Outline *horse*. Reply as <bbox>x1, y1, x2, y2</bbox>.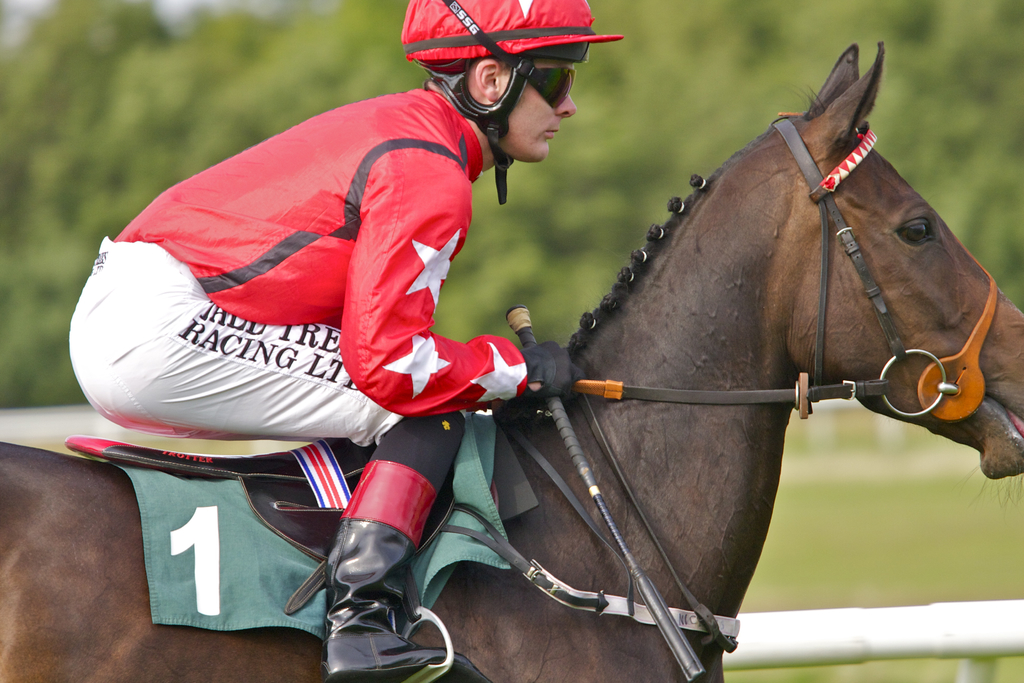
<bbox>0, 40, 1023, 682</bbox>.
